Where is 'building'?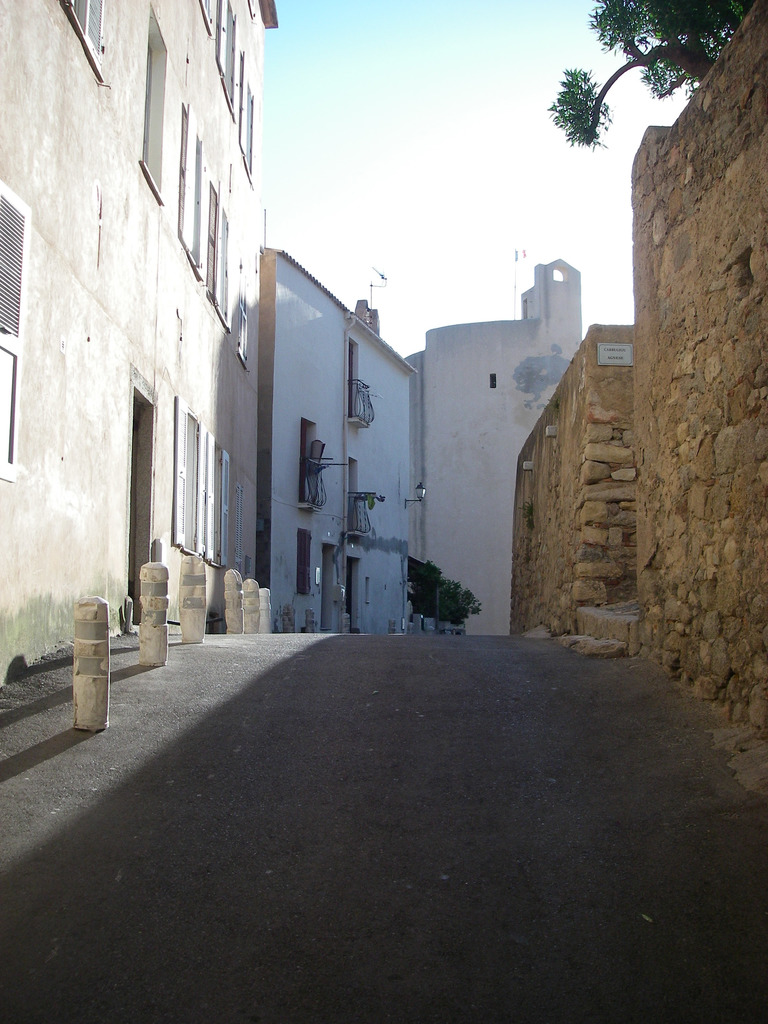
[0,0,264,641].
